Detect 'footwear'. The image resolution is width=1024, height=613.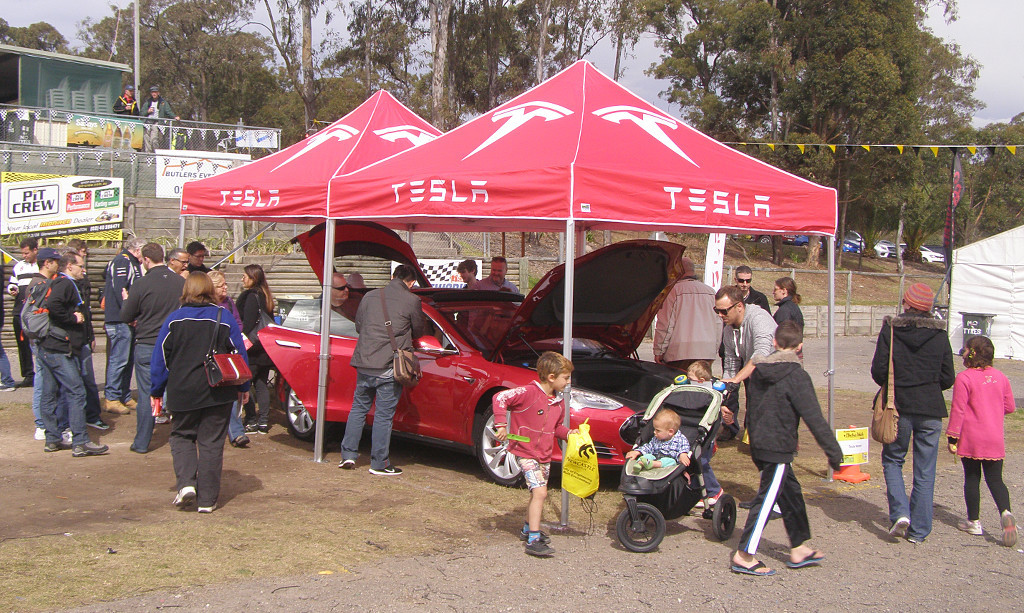
rect(520, 527, 549, 551).
